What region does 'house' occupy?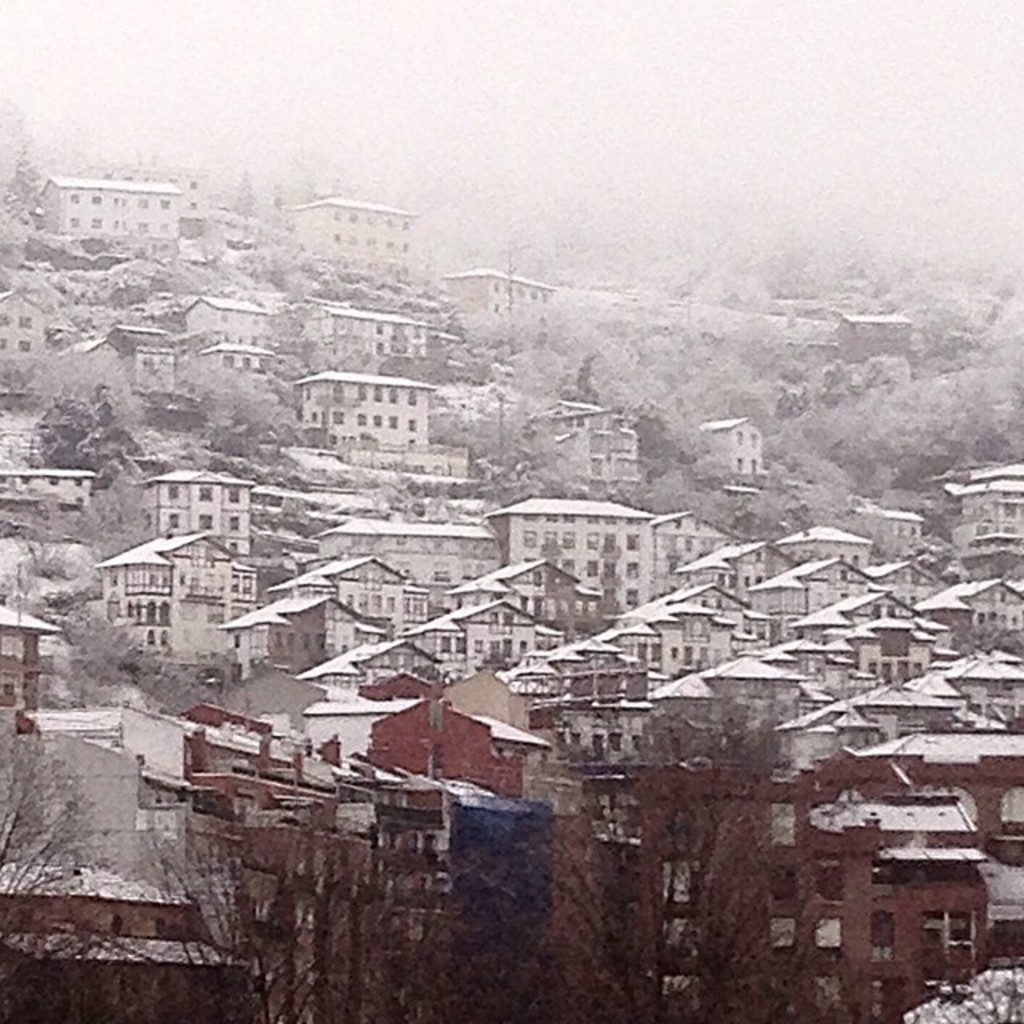
detection(232, 584, 355, 683).
